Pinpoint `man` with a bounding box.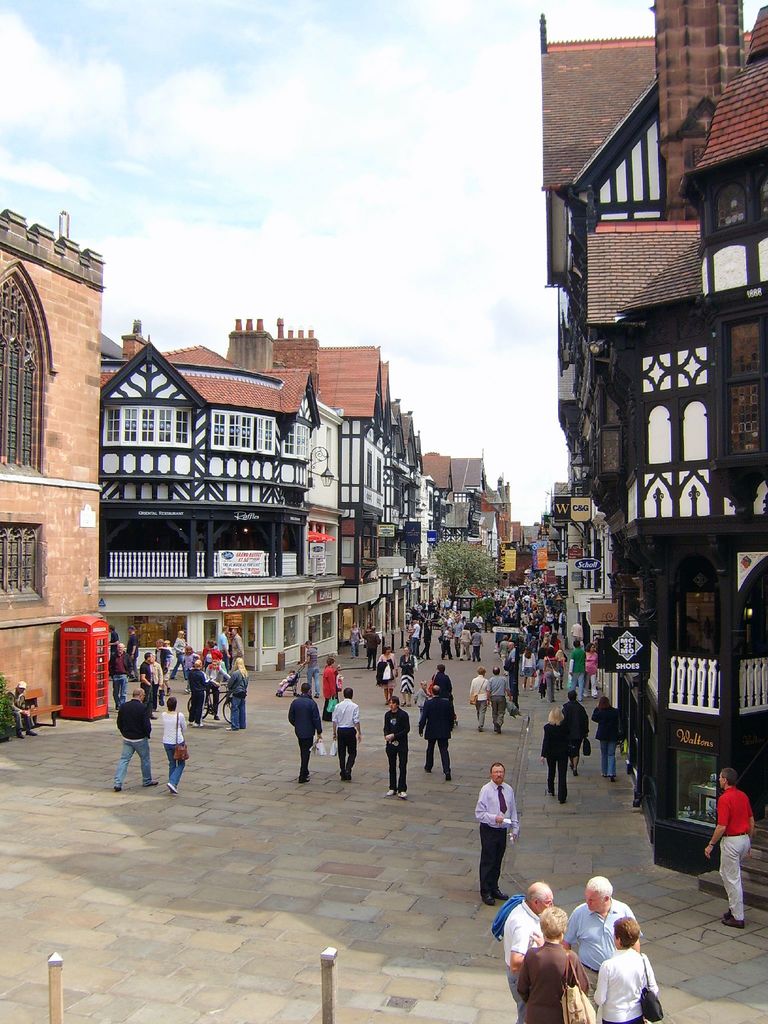
x1=419, y1=685, x2=453, y2=779.
